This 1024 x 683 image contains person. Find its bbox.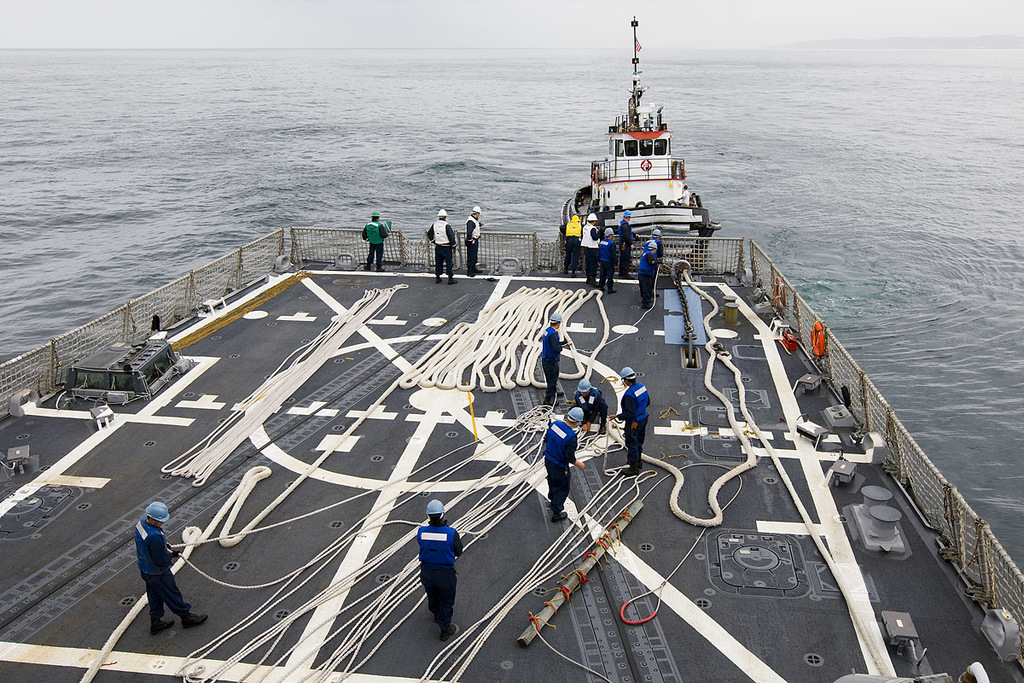
box(597, 231, 614, 295).
